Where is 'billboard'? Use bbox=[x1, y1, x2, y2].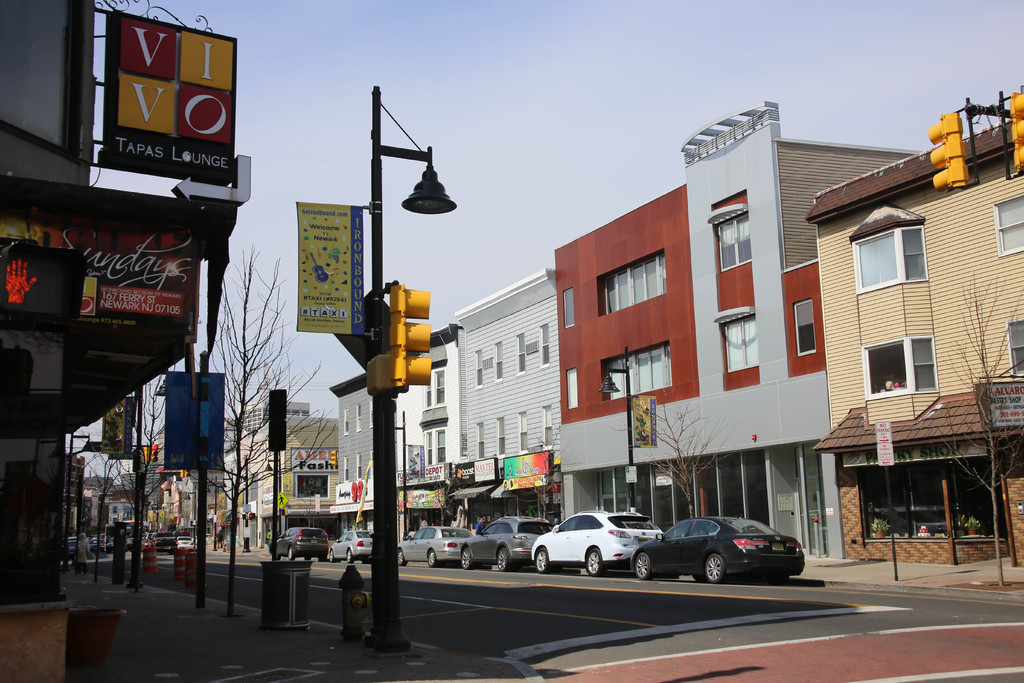
bbox=[970, 380, 1020, 440].
